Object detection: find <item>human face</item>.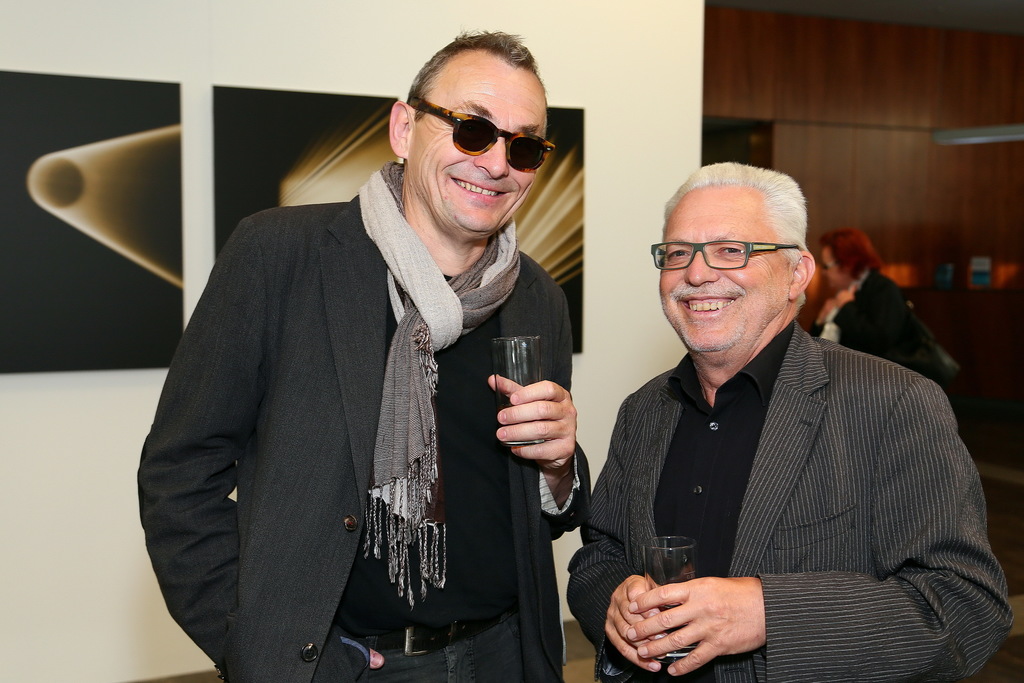
{"x1": 820, "y1": 244, "x2": 845, "y2": 292}.
